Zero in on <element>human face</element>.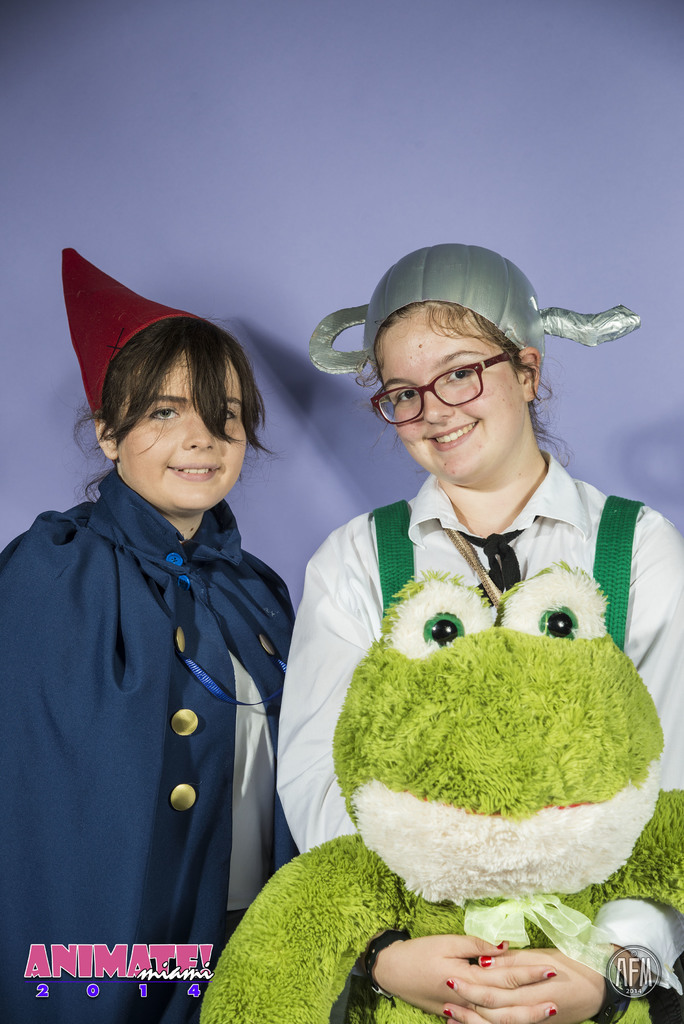
Zeroed in: select_region(380, 308, 520, 481).
